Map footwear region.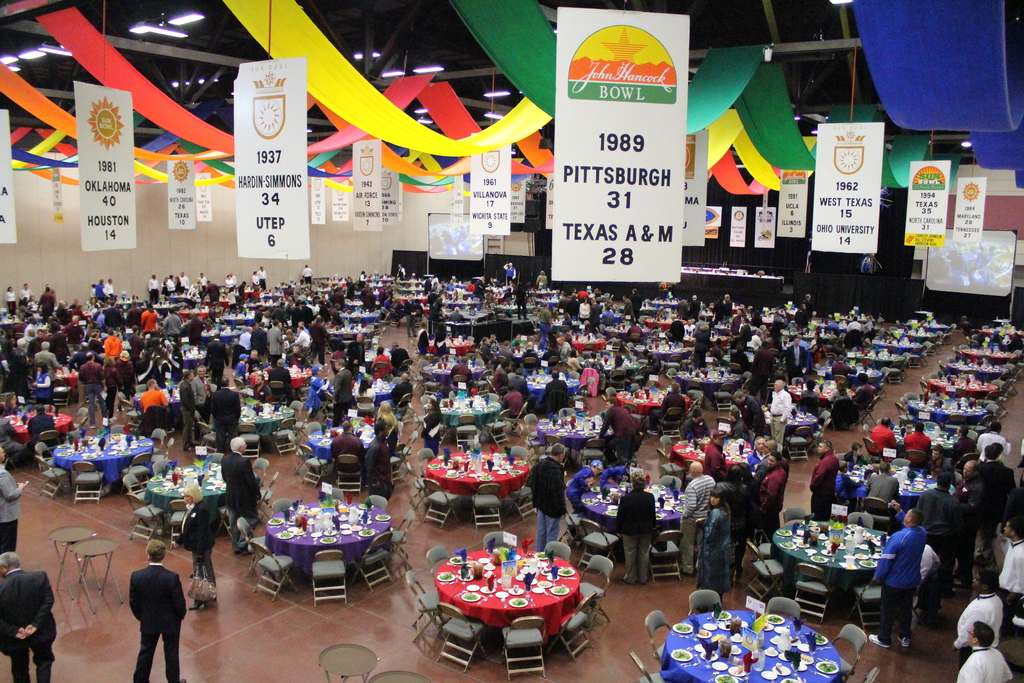
Mapped to [870,635,890,650].
